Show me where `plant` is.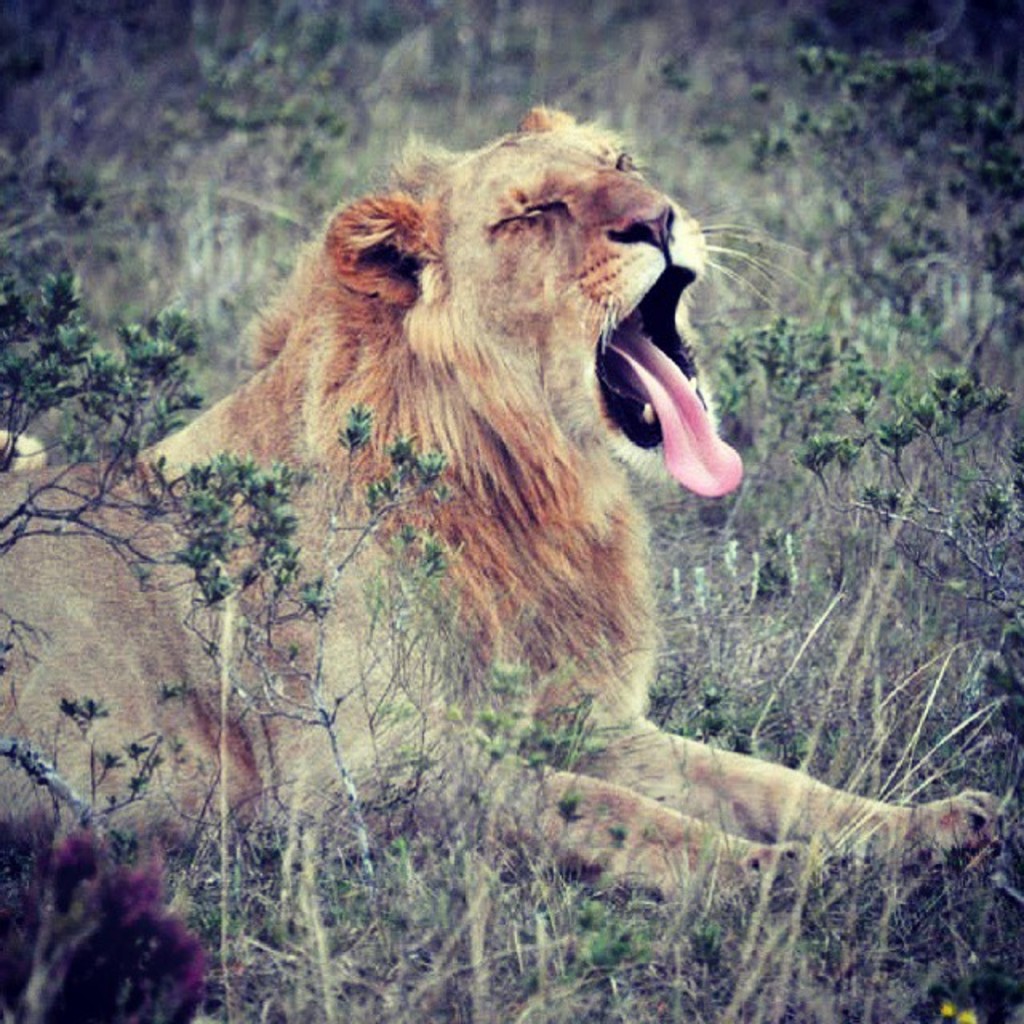
`plant` is at {"x1": 462, "y1": 658, "x2": 616, "y2": 902}.
